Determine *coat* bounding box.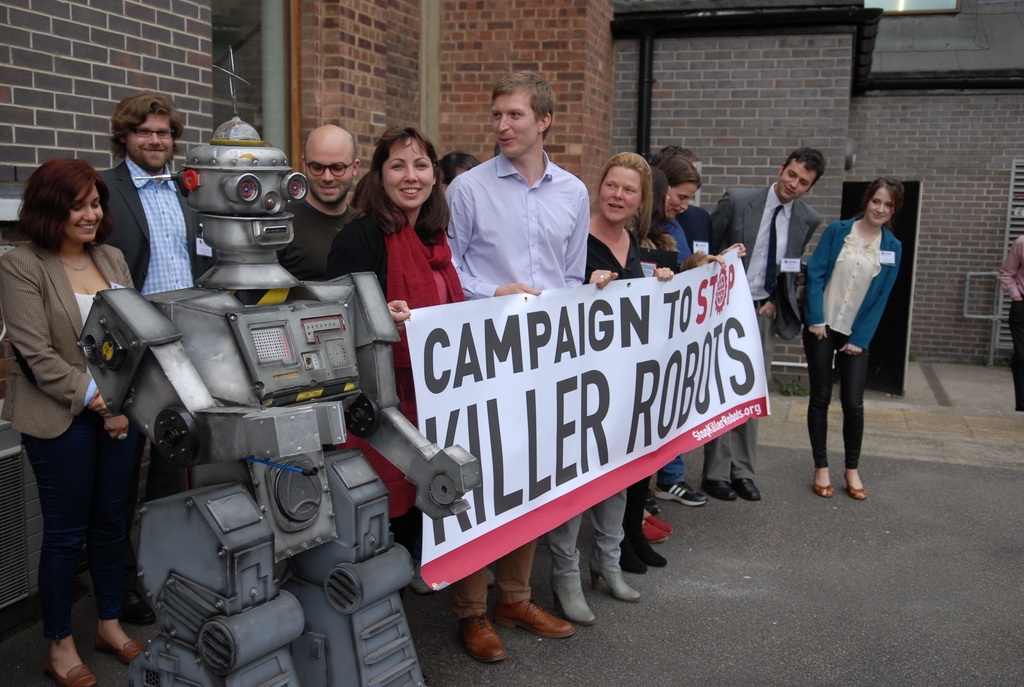
Determined: select_region(86, 143, 204, 290).
